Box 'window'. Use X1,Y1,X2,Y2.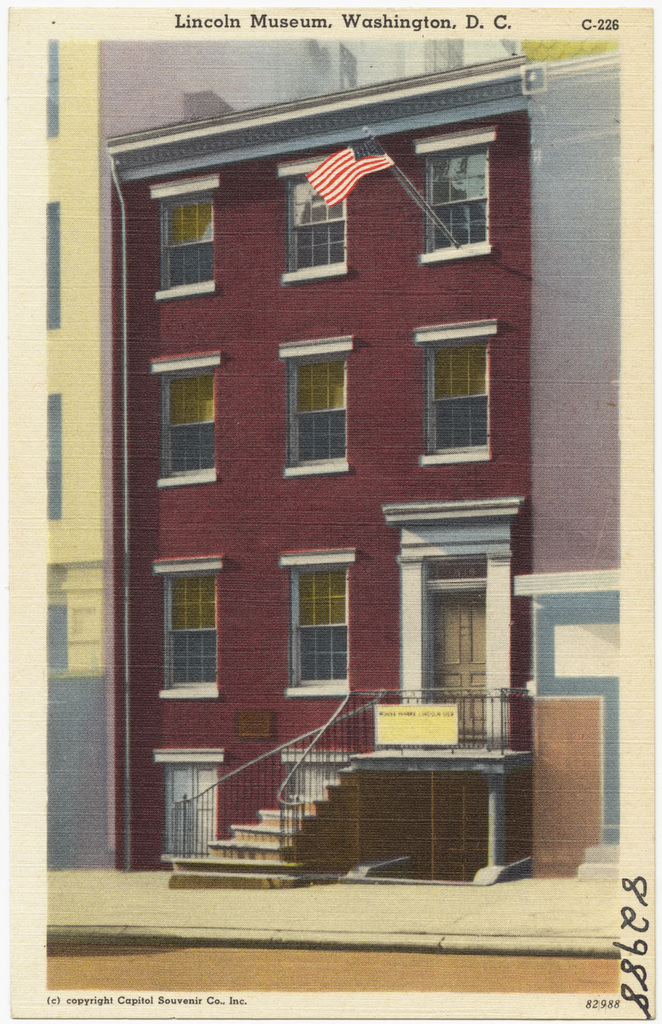
280,171,338,268.
